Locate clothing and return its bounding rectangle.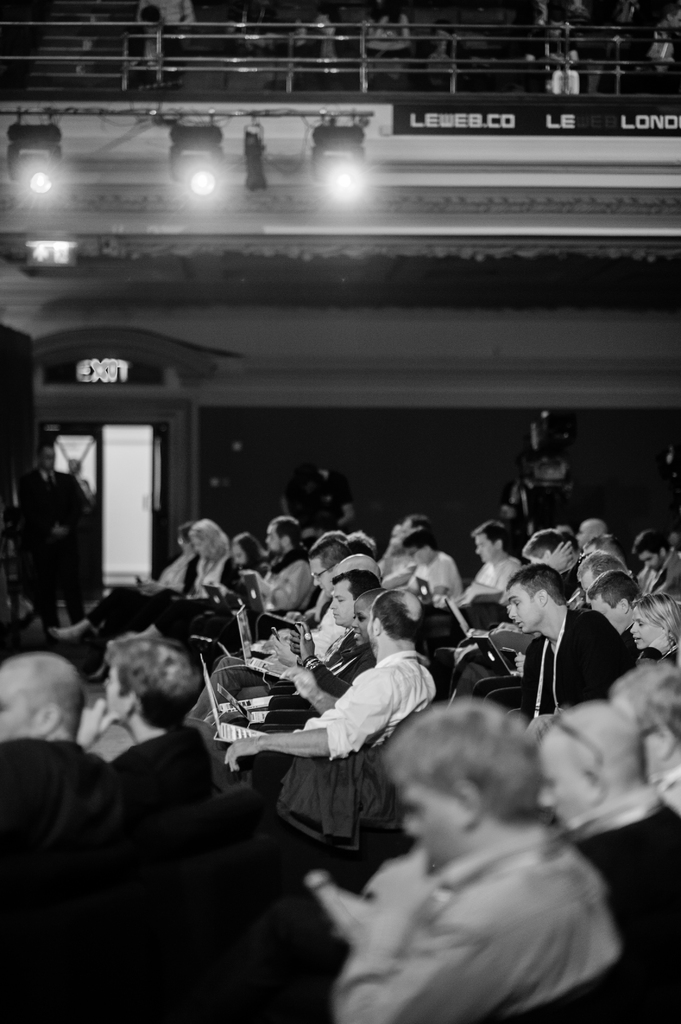
<bbox>507, 607, 632, 755</bbox>.
